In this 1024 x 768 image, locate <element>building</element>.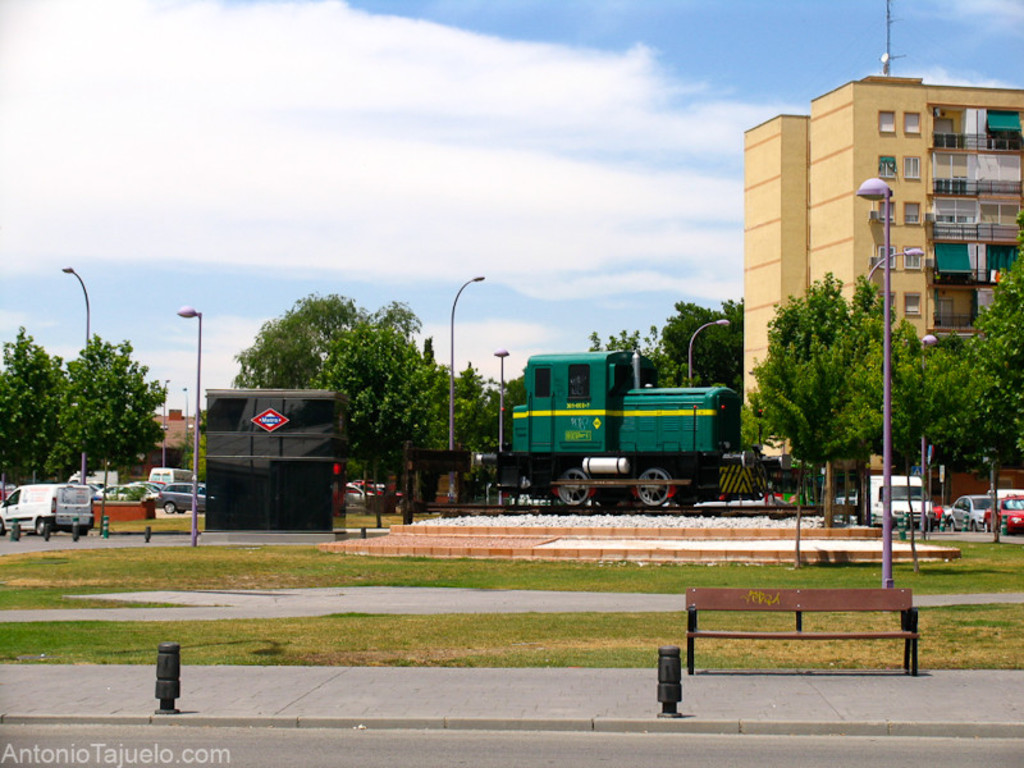
Bounding box: (left=137, top=401, right=204, bottom=488).
